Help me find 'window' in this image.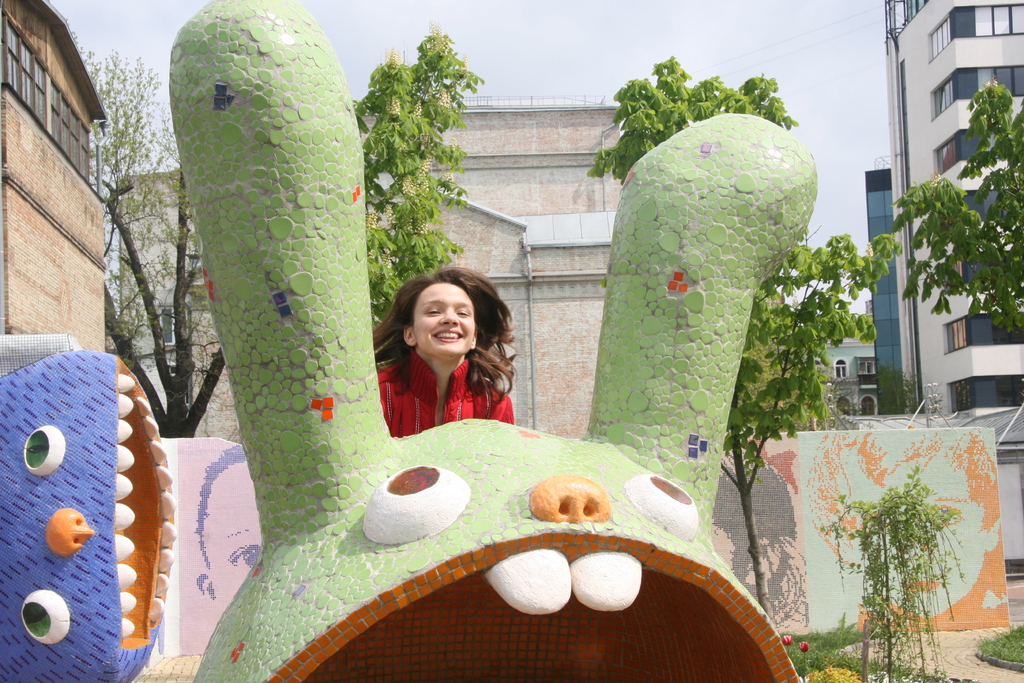
Found it: x1=932 y1=128 x2=999 y2=176.
